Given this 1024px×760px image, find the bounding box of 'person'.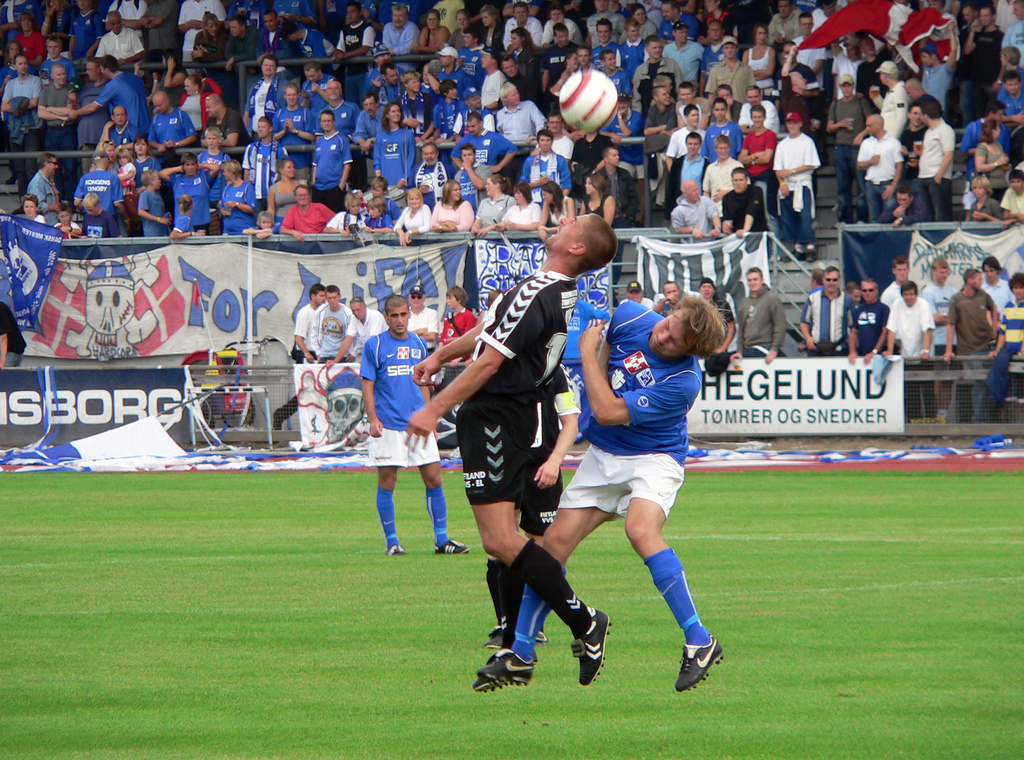
select_region(404, 274, 436, 340).
